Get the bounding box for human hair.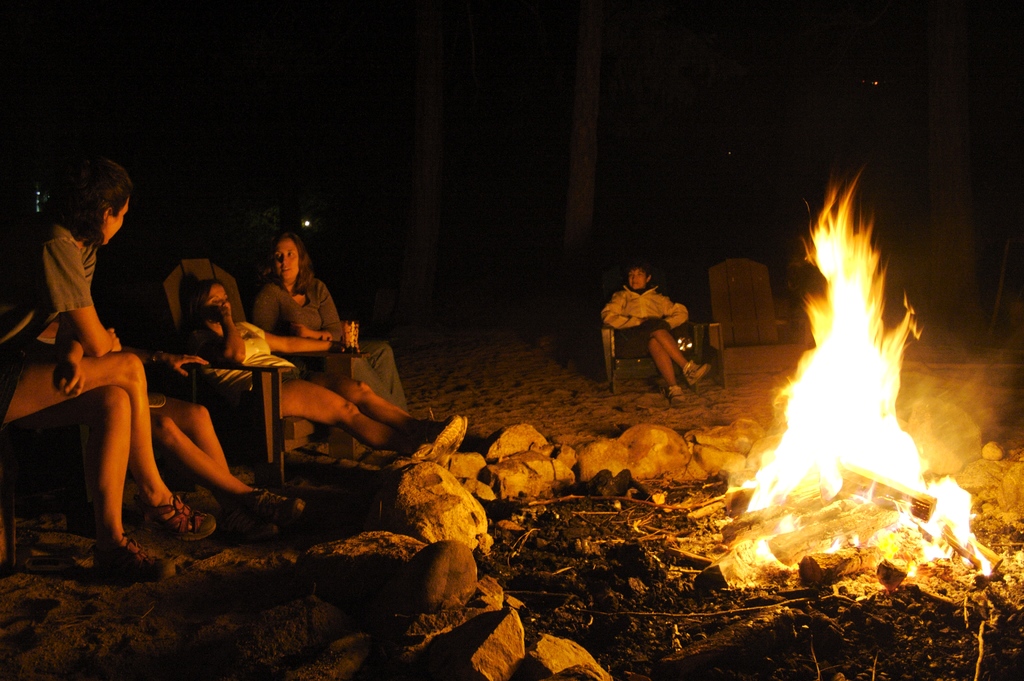
box(47, 159, 120, 250).
